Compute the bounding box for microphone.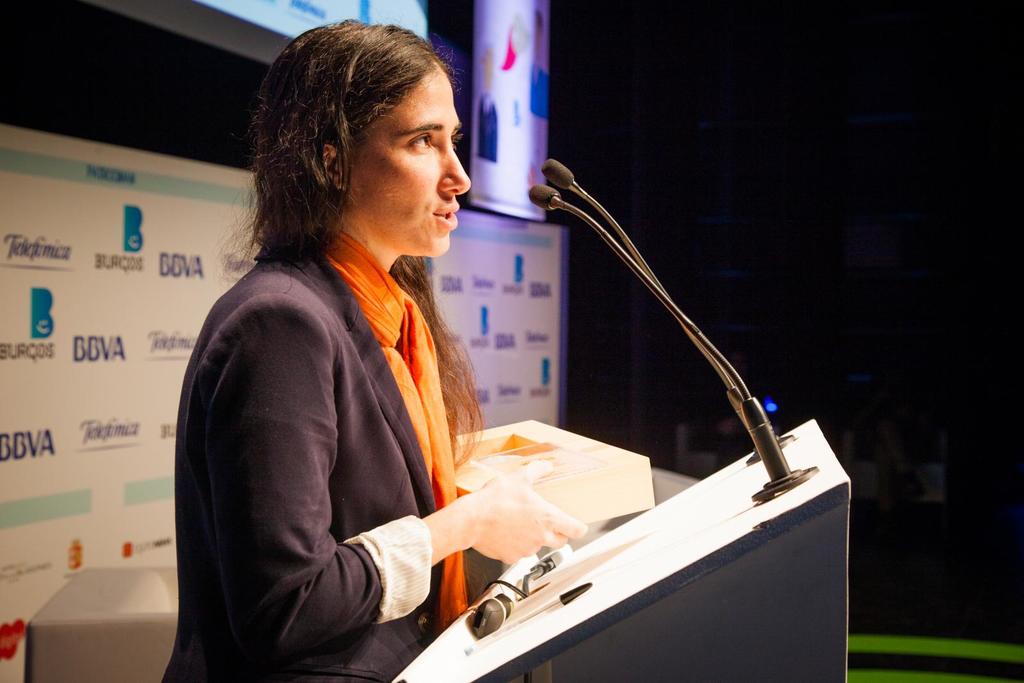
(x1=540, y1=157, x2=576, y2=191).
